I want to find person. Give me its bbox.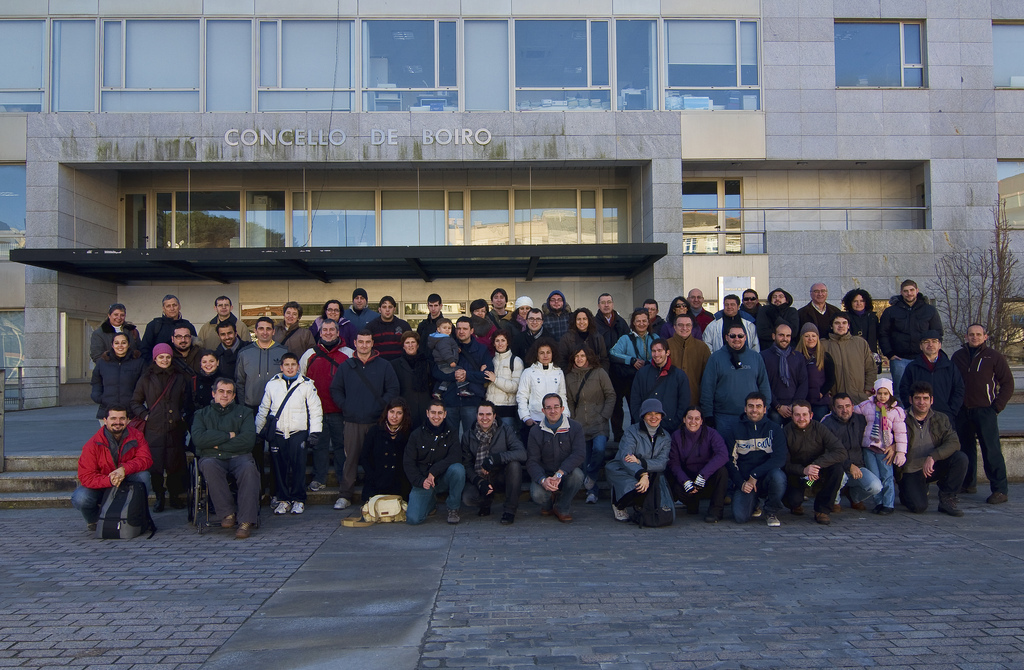
508/295/535/334.
